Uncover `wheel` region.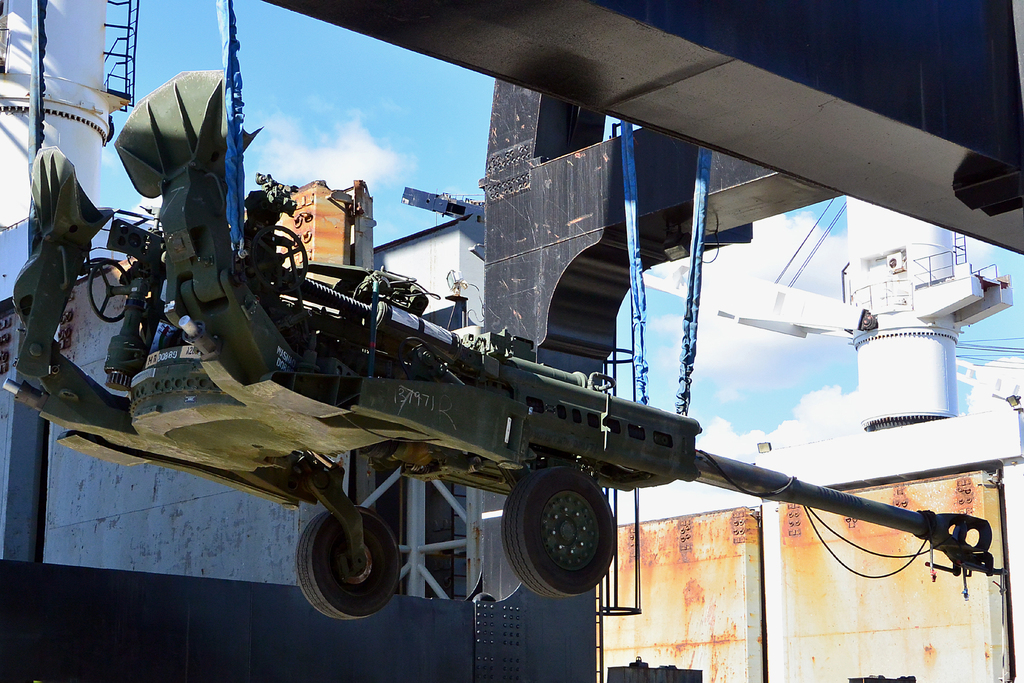
Uncovered: box(505, 477, 628, 602).
